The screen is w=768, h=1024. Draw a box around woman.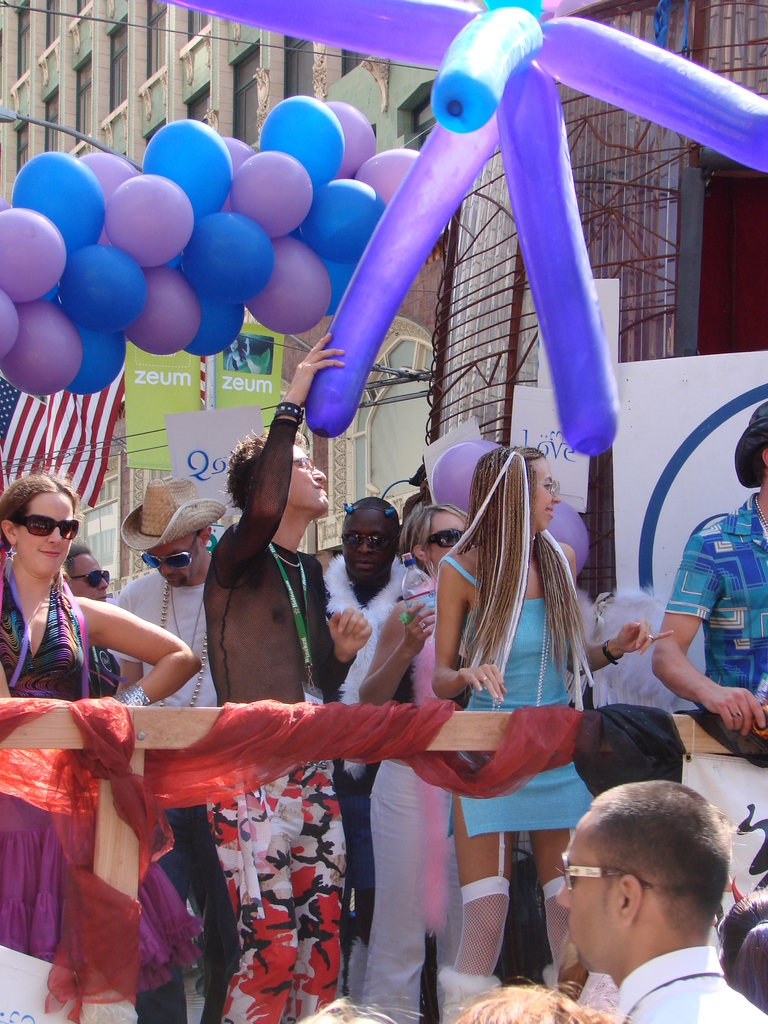
<bbox>358, 502, 472, 1023</bbox>.
